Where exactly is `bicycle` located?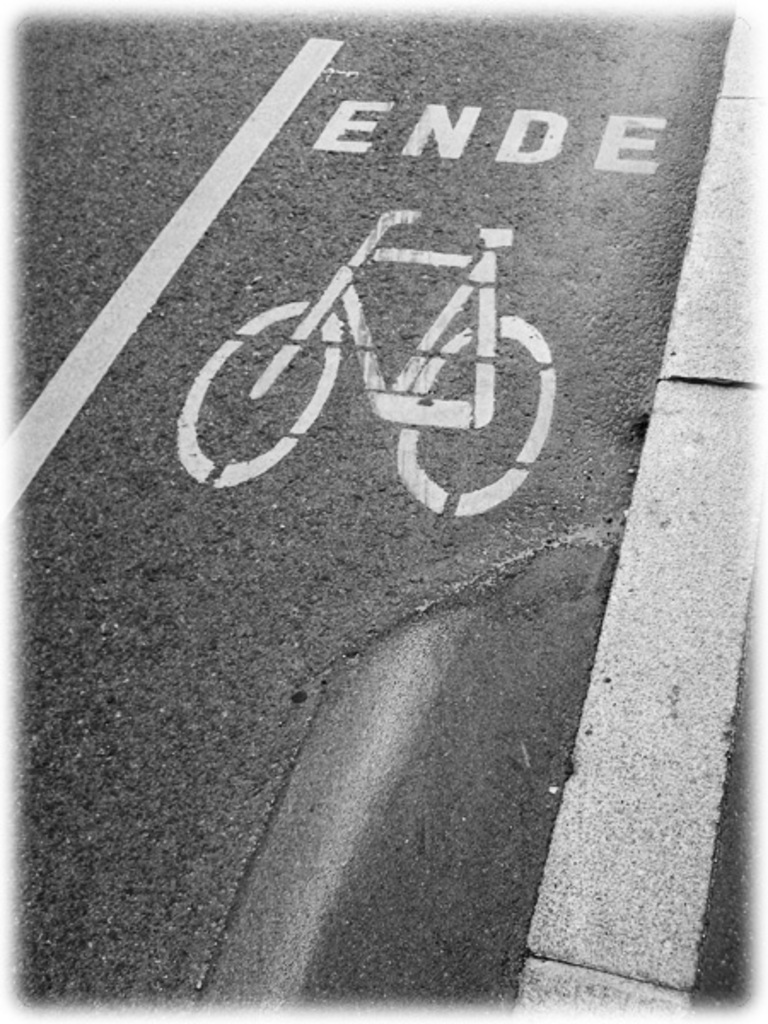
Its bounding box is left=172, top=167, right=572, bottom=514.
